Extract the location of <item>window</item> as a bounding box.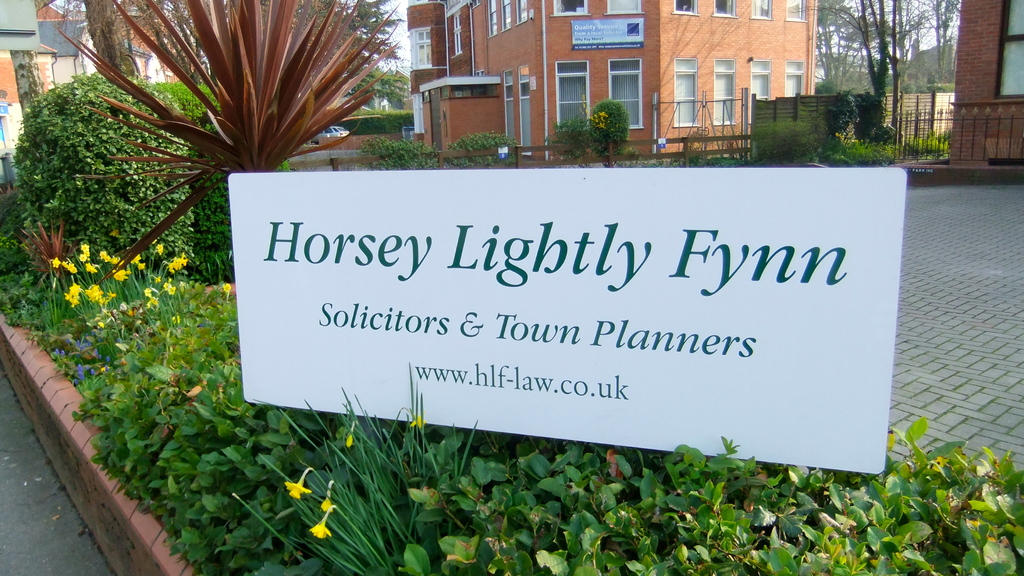
bbox=[671, 56, 696, 127].
